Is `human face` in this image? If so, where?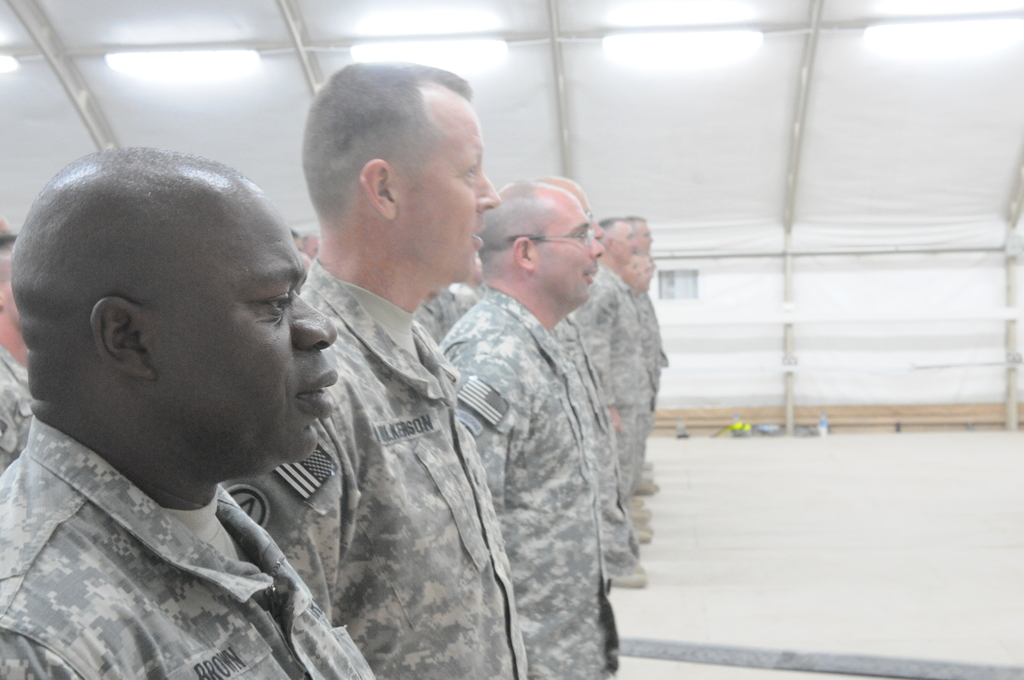
Yes, at [left=392, top=104, right=502, bottom=282].
